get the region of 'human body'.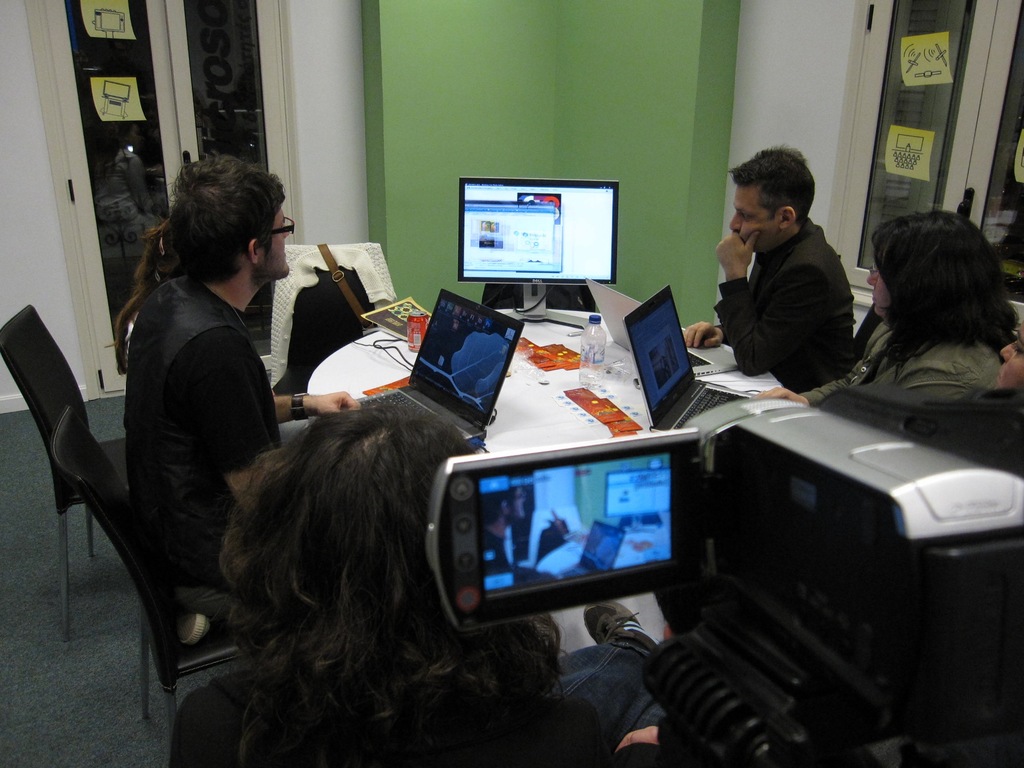
119 282 356 643.
